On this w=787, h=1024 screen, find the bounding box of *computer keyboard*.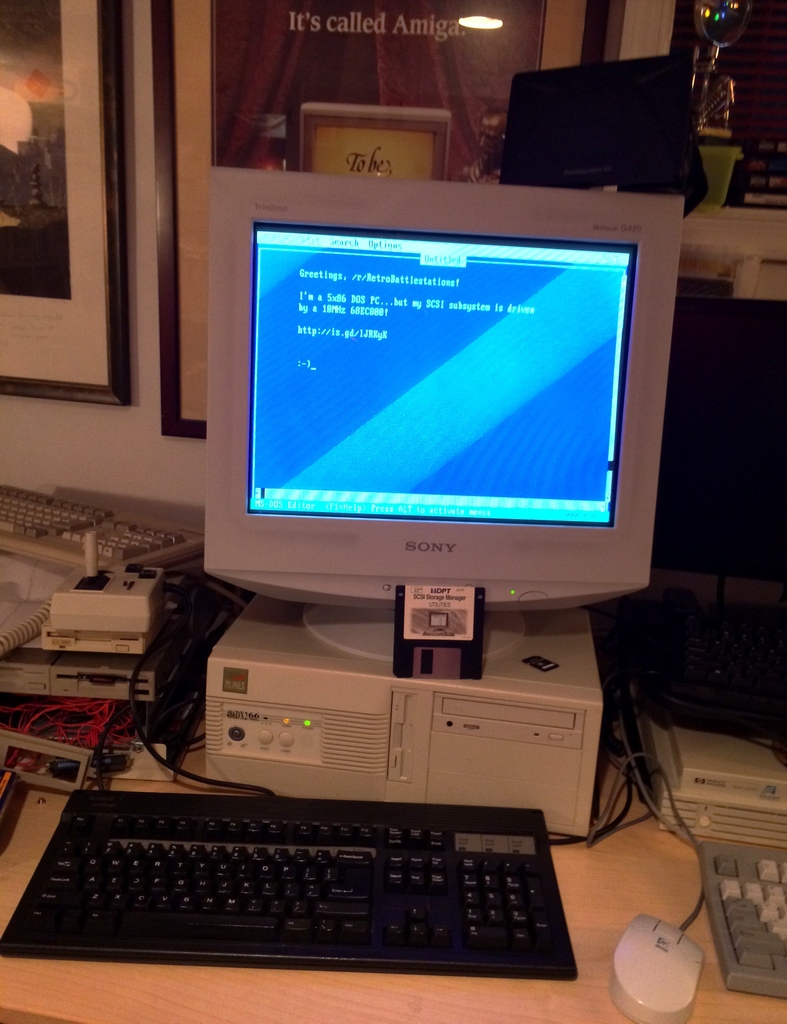
Bounding box: crop(701, 840, 786, 1001).
